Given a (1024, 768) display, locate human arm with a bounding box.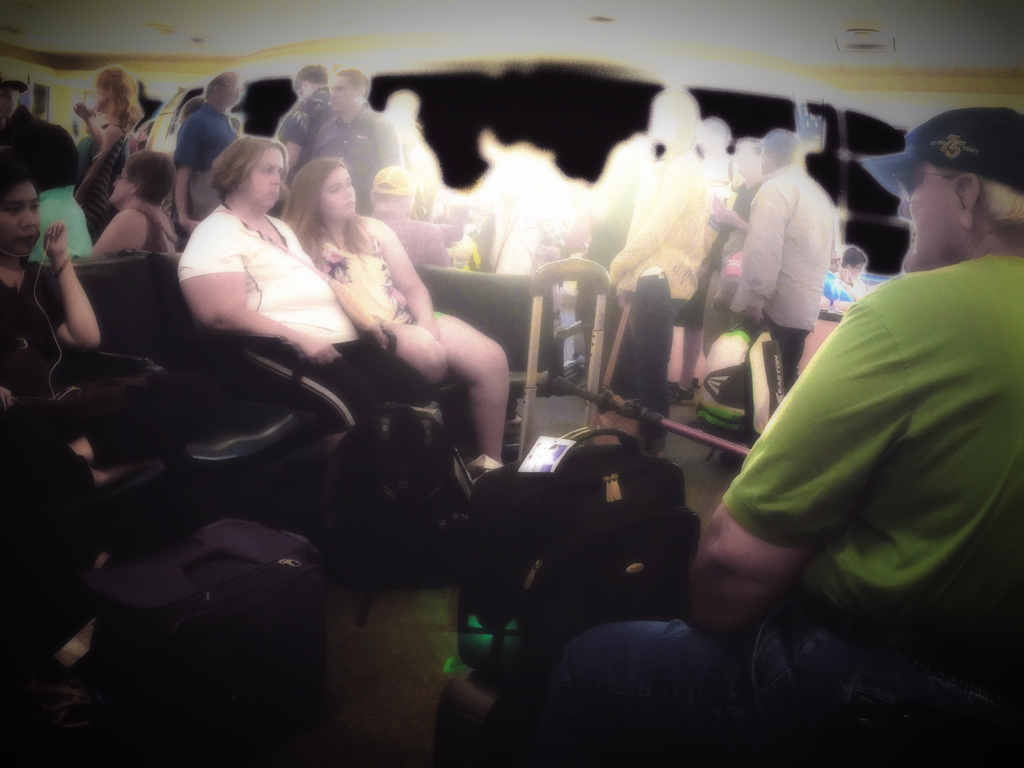
Located: <bbox>357, 214, 447, 353</bbox>.
